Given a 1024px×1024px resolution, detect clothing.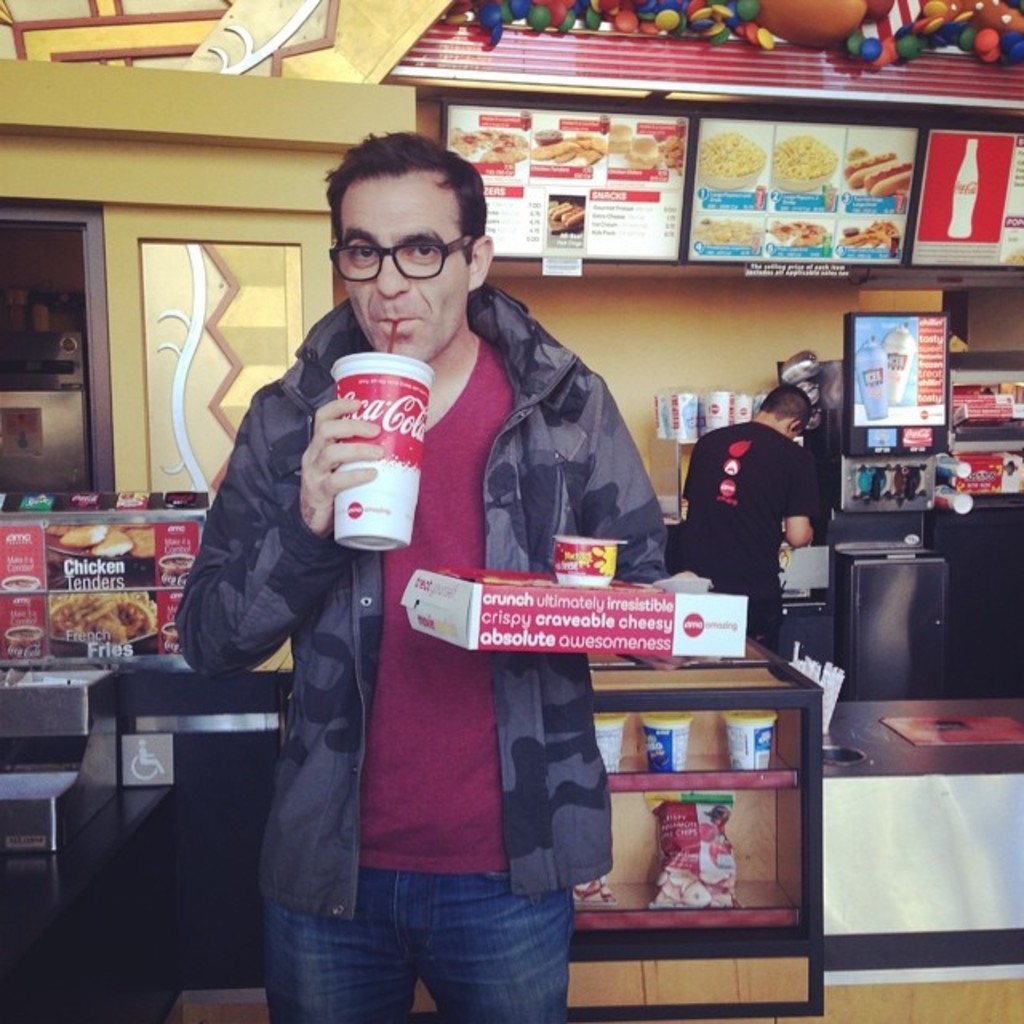
locate(678, 411, 818, 656).
